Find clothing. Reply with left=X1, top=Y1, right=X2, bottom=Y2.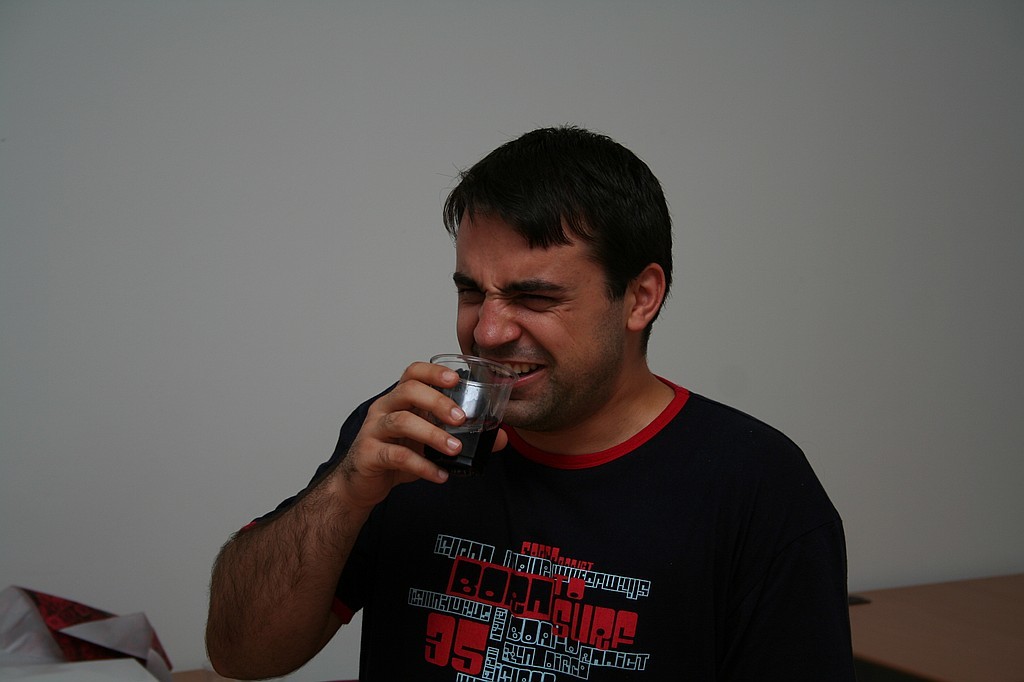
left=344, top=360, right=839, bottom=671.
